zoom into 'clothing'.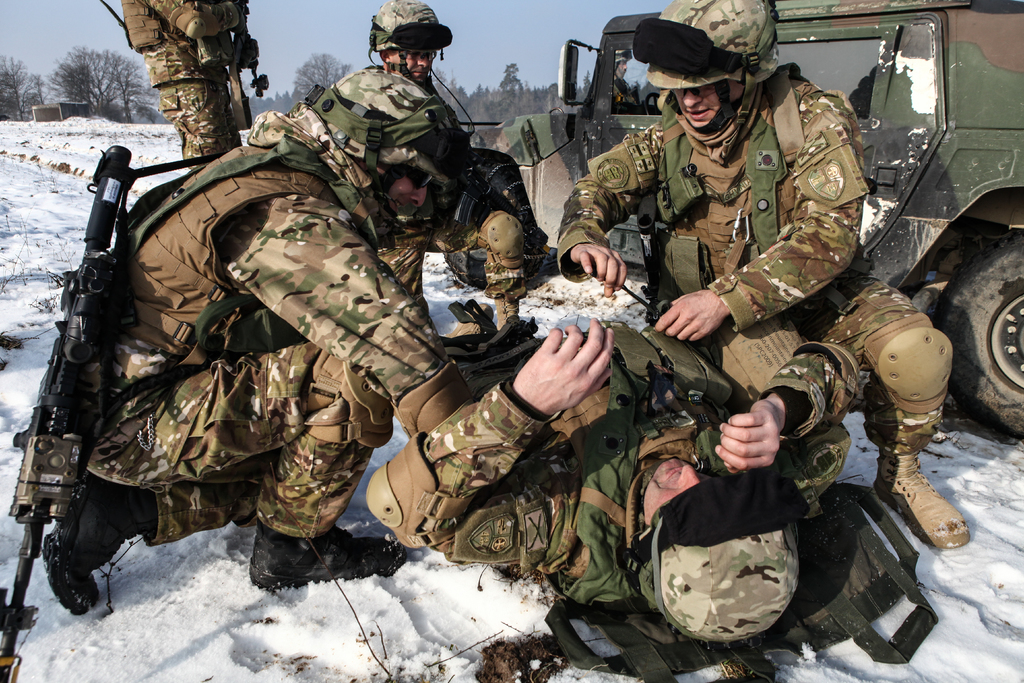
Zoom target: (374, 145, 533, 325).
